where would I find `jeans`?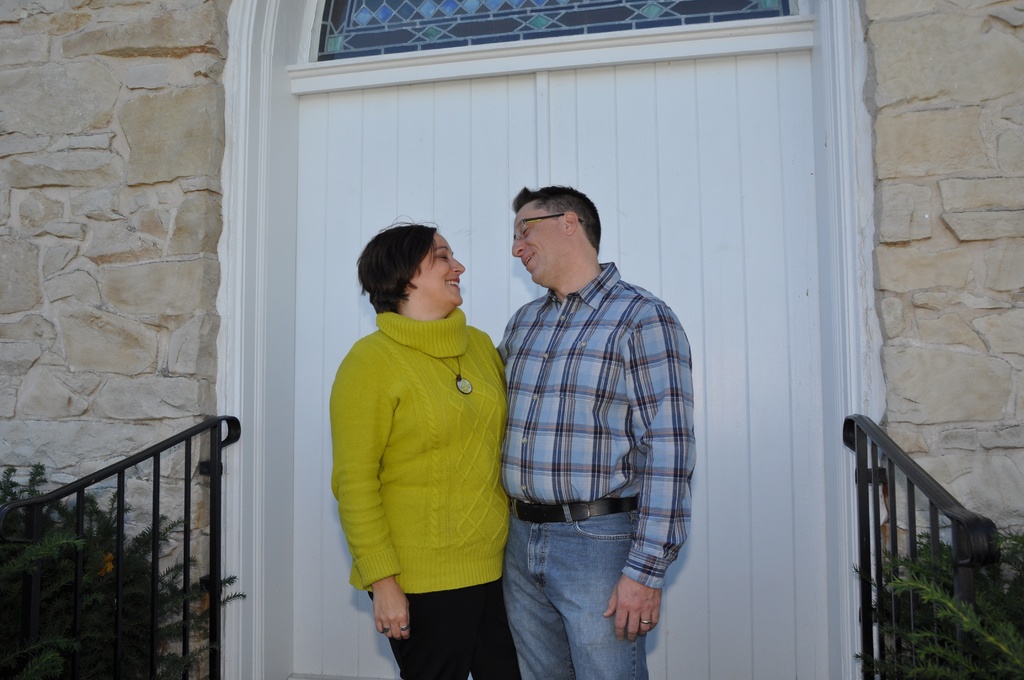
At (506, 495, 647, 679).
